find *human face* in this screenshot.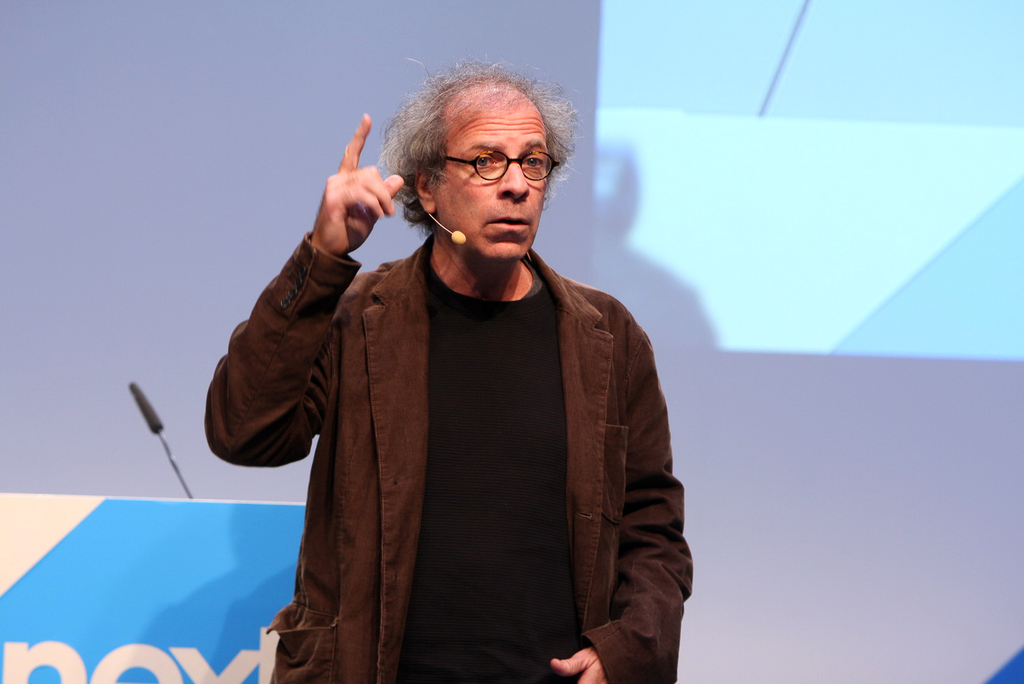
The bounding box for *human face* is [left=440, top=94, right=556, bottom=265].
